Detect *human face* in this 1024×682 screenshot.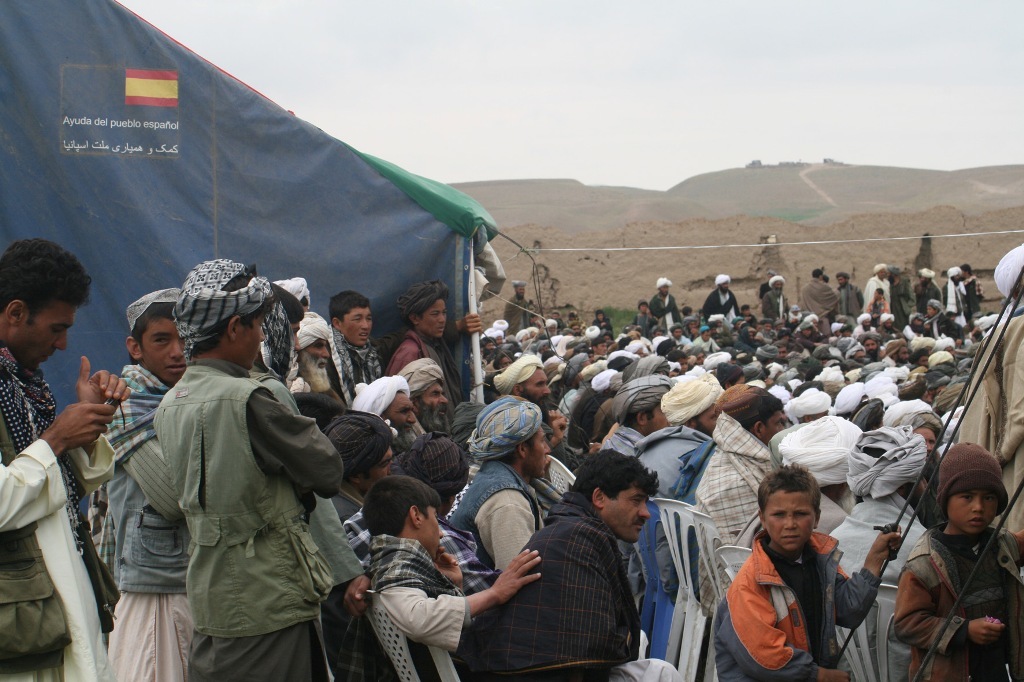
Detection: 522,366,551,409.
